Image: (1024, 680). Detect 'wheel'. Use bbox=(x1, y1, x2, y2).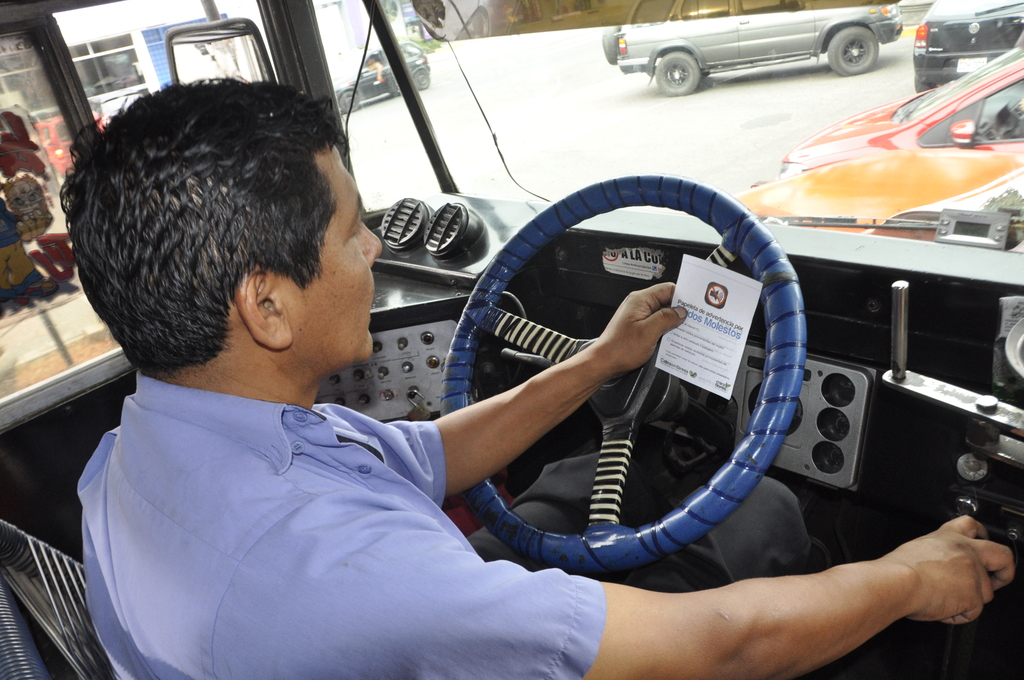
bbox=(440, 170, 803, 581).
